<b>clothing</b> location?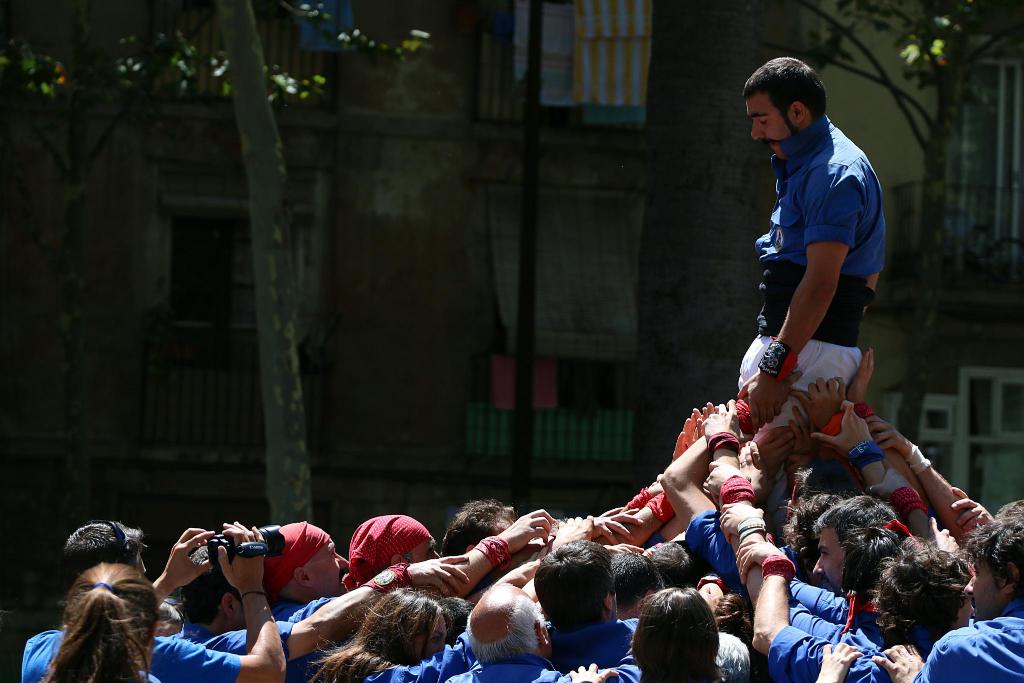
(746, 85, 896, 415)
